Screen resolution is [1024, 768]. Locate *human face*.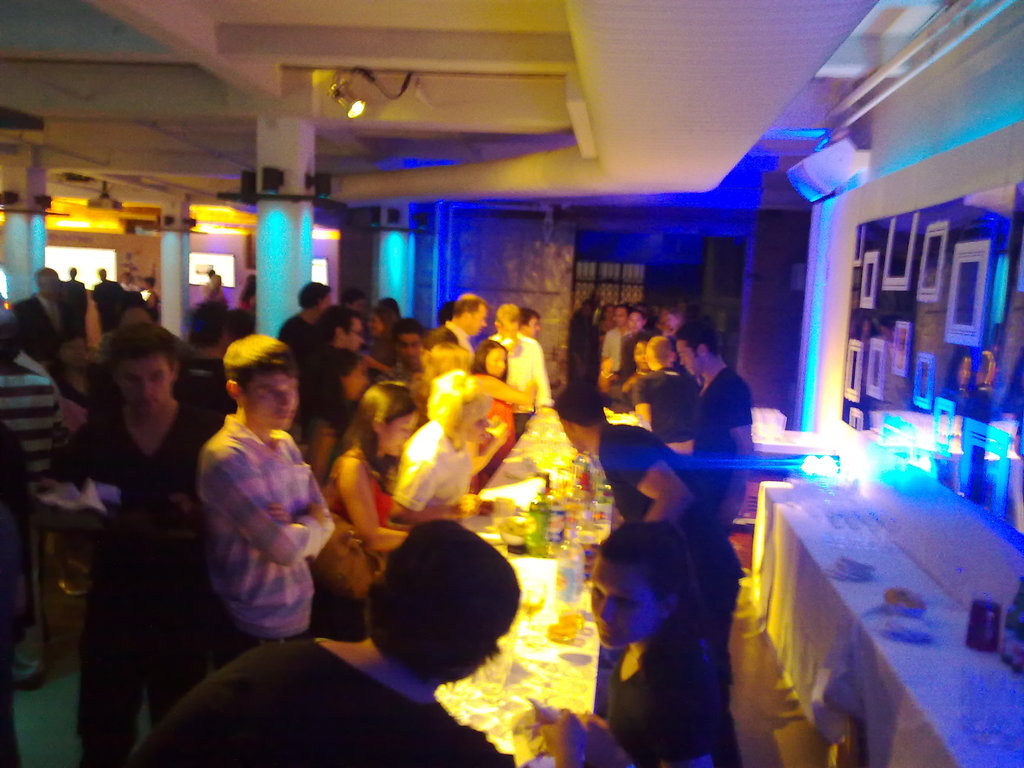
crop(119, 356, 167, 416).
